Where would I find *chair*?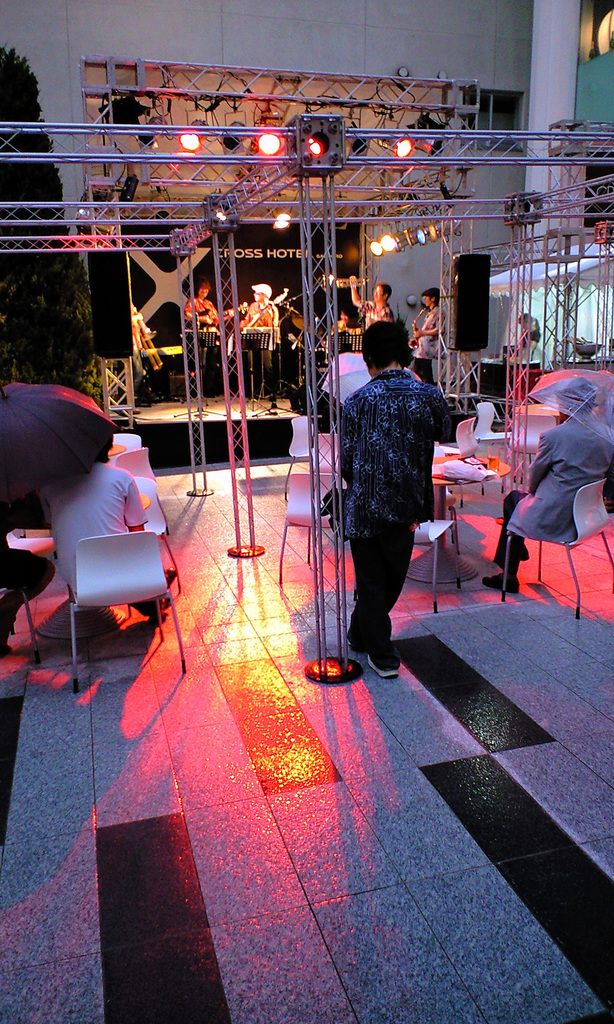
At <bbox>73, 535, 185, 691</bbox>.
